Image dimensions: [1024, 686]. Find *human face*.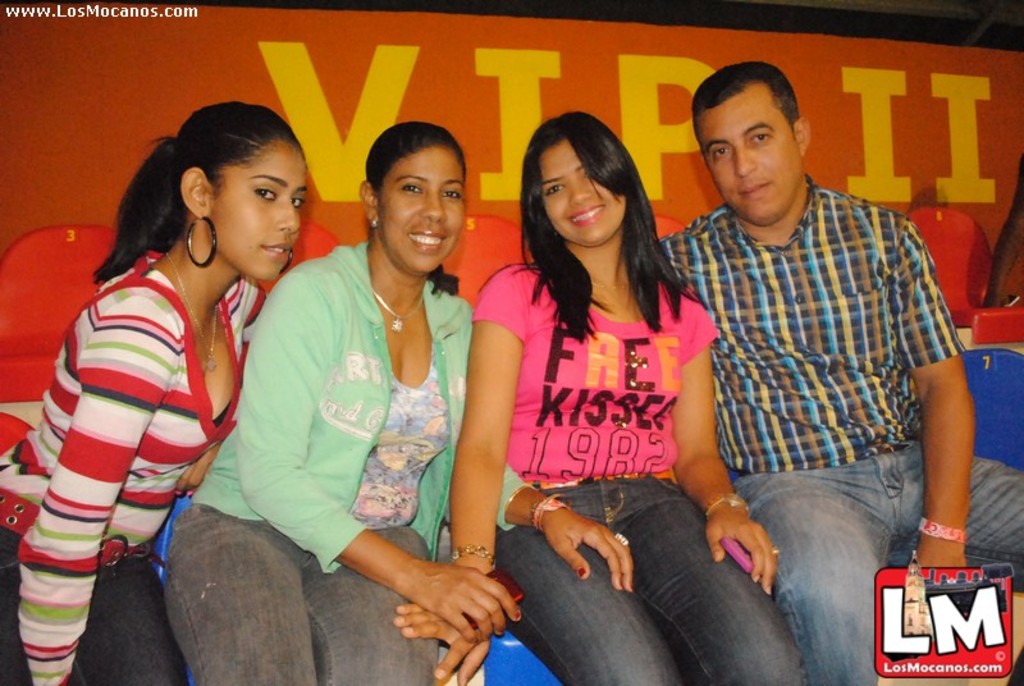
<region>379, 151, 465, 274</region>.
